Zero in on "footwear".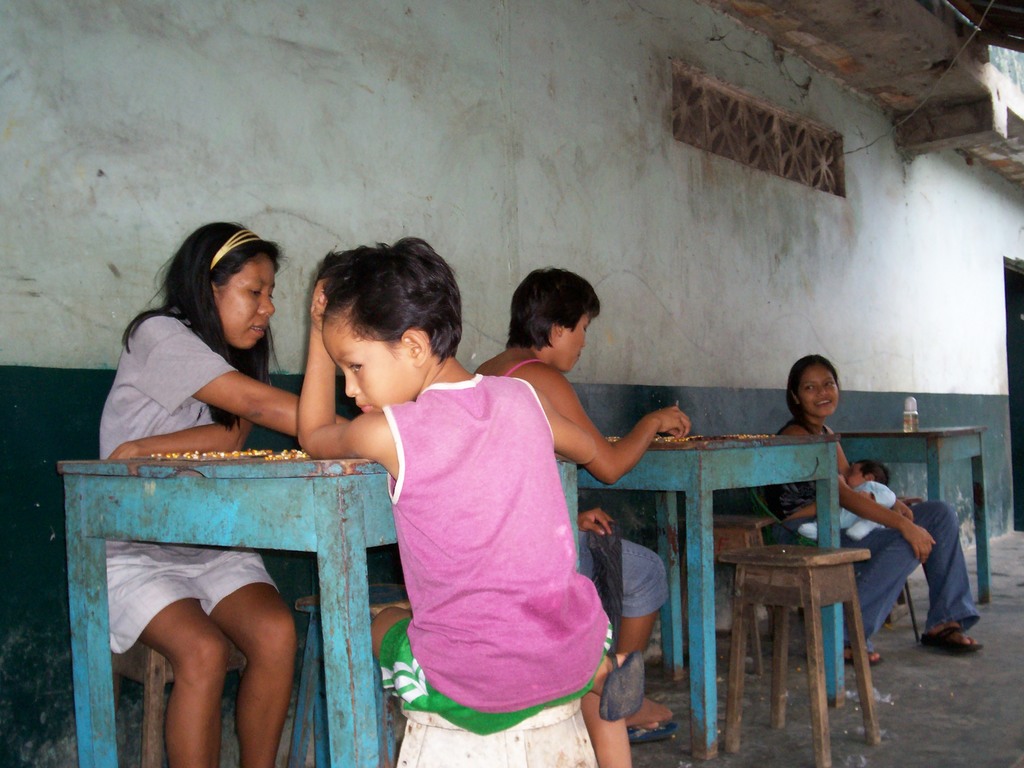
Zeroed in: <box>919,627,984,653</box>.
